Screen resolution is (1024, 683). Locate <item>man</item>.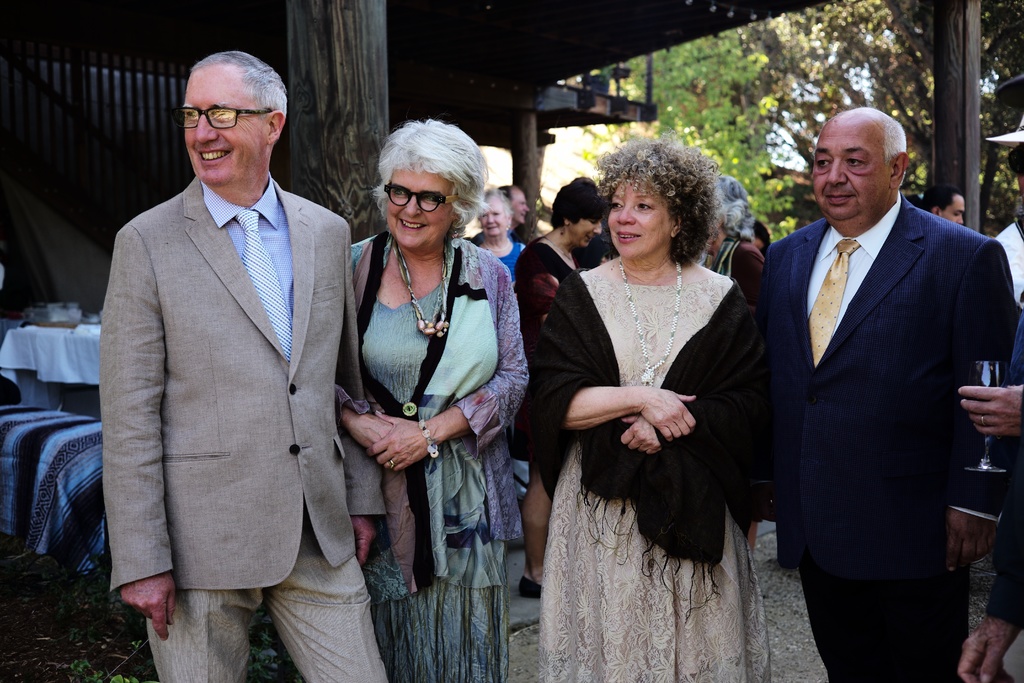
locate(101, 50, 390, 682).
